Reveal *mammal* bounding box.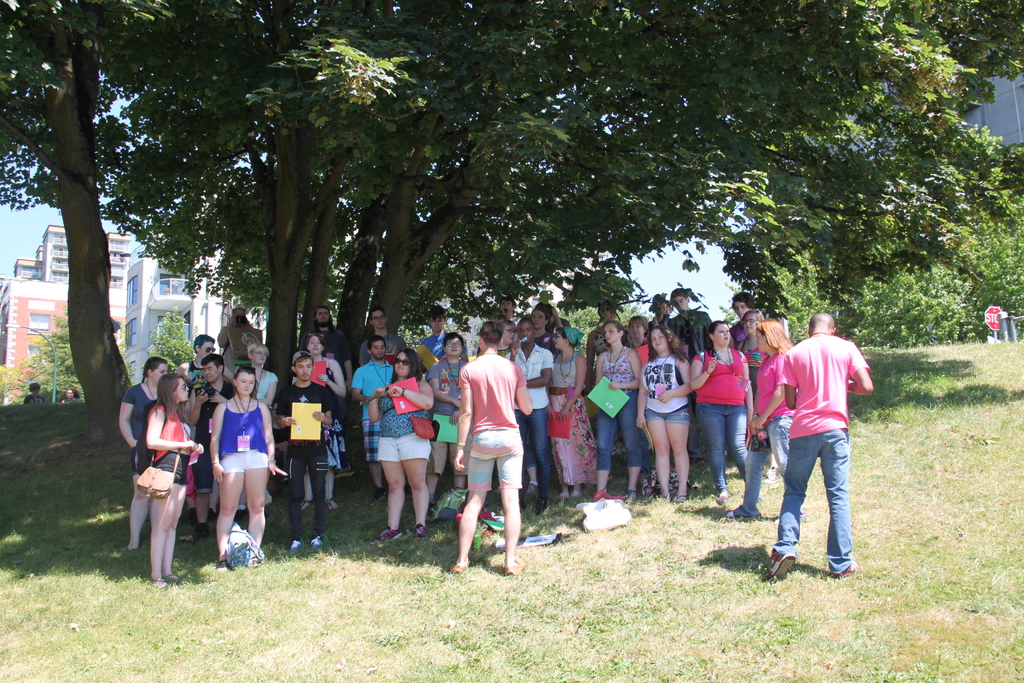
Revealed: box(737, 307, 764, 362).
